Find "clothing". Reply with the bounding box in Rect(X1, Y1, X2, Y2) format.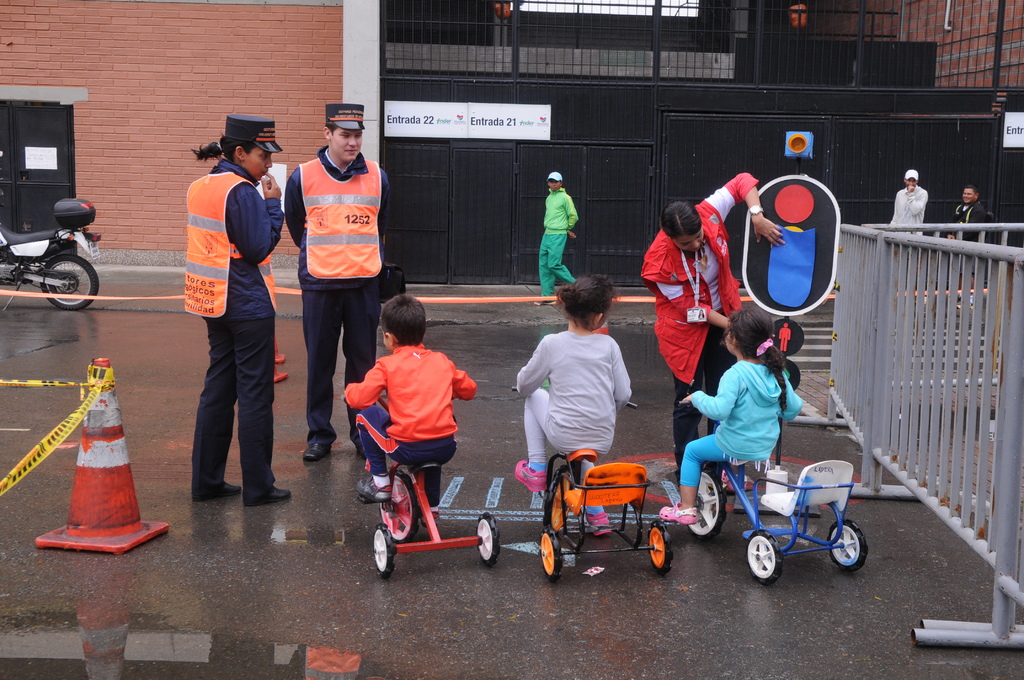
Rect(337, 332, 476, 486).
